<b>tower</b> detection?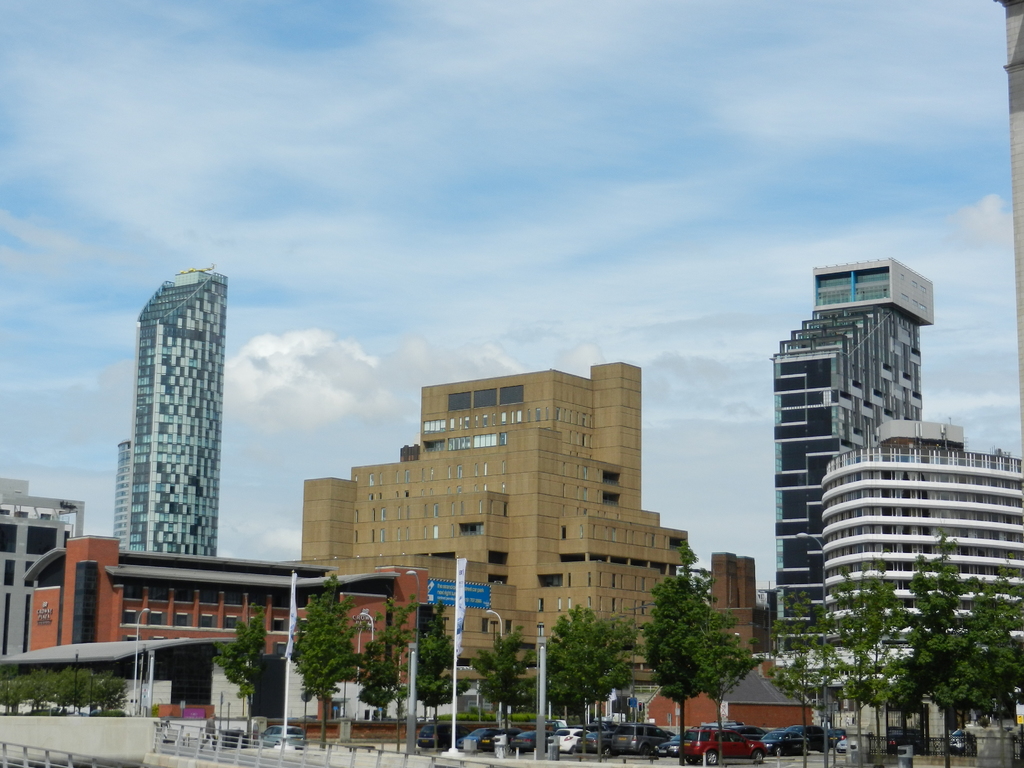
BBox(95, 255, 241, 580)
